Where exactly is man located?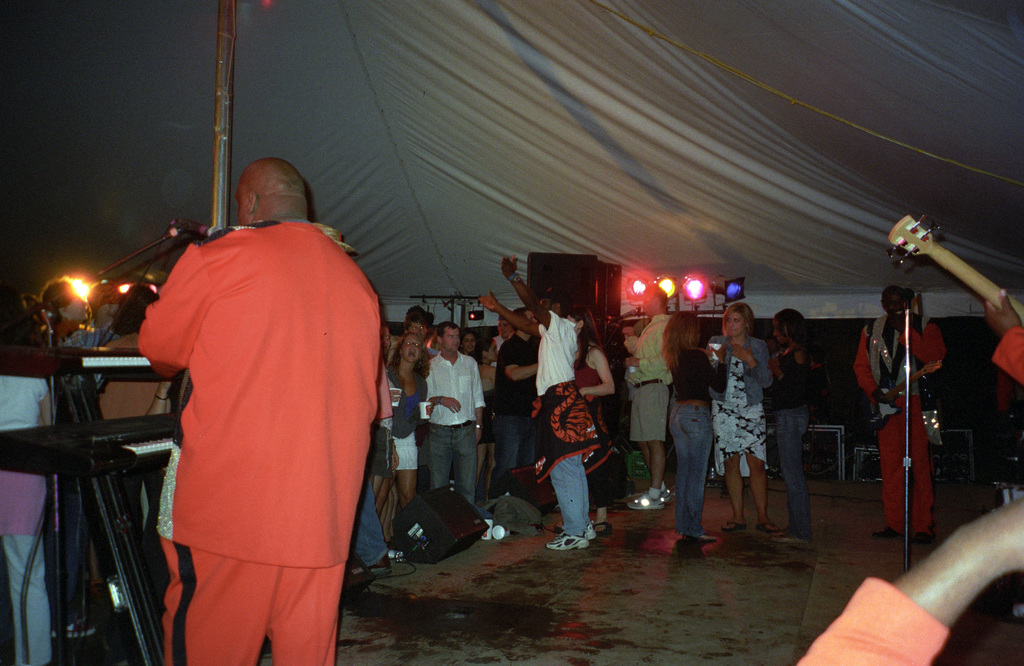
Its bounding box is [x1=391, y1=312, x2=431, y2=357].
